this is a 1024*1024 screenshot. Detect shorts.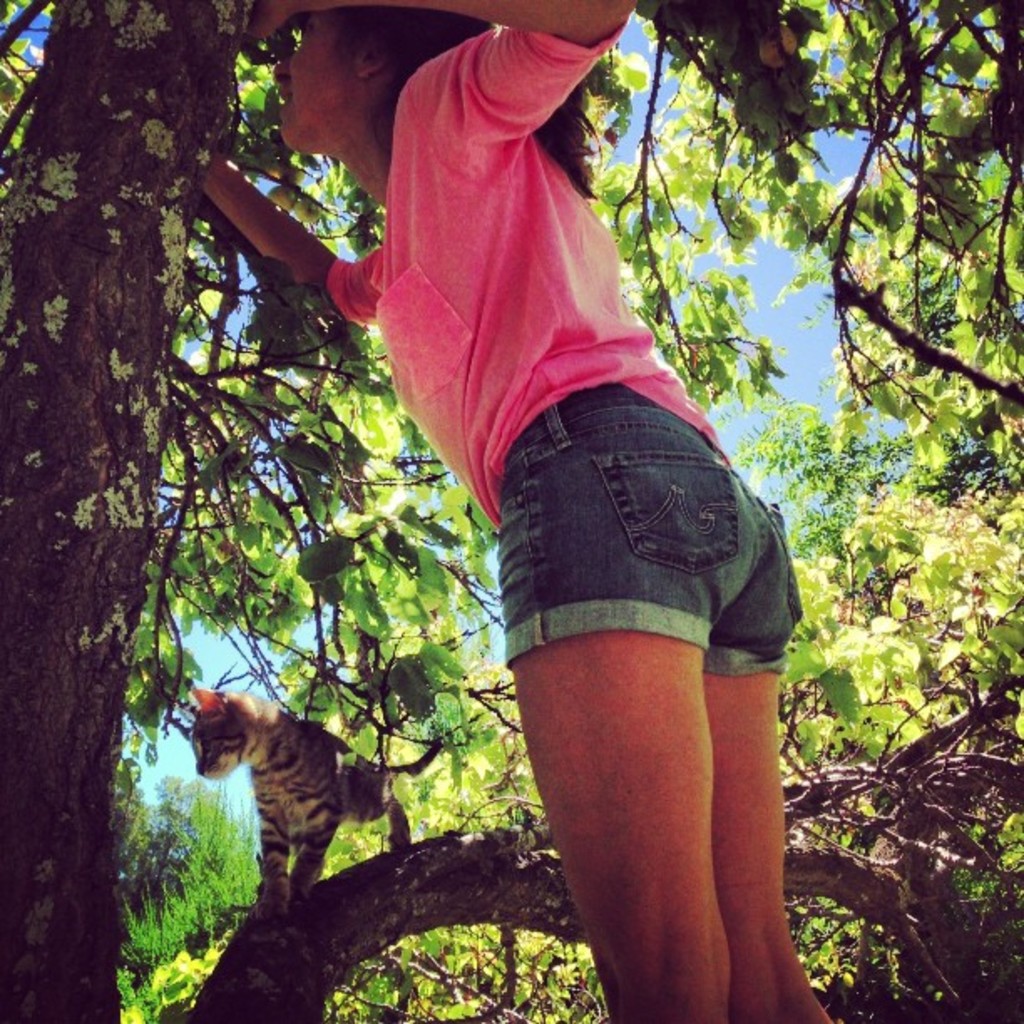
[445, 460, 780, 683].
